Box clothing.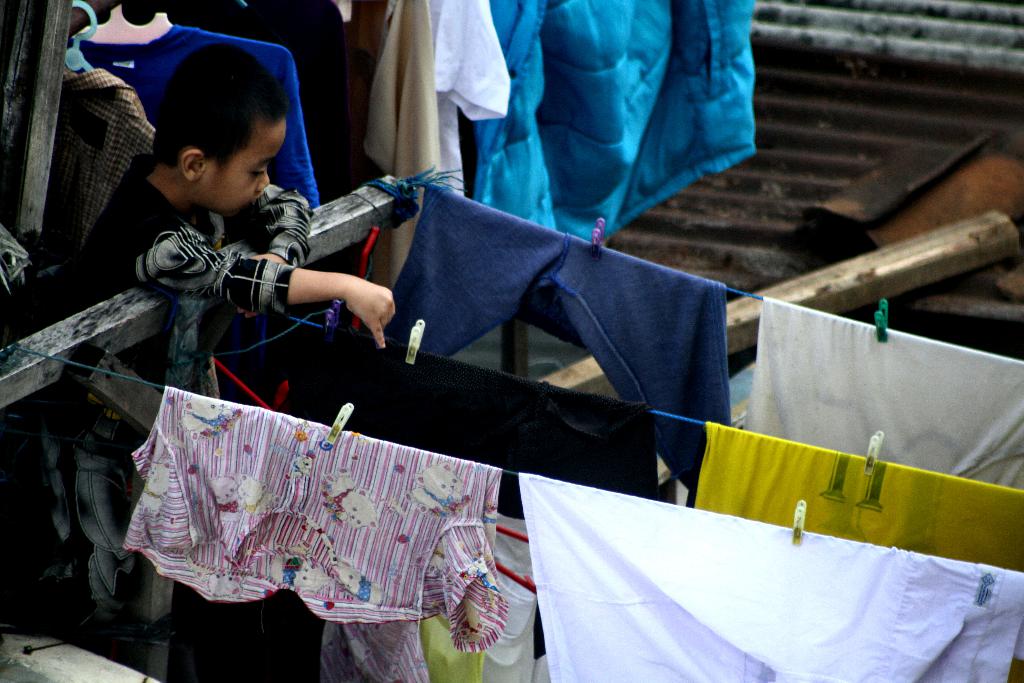
{"left": 746, "top": 299, "right": 1023, "bottom": 490}.
